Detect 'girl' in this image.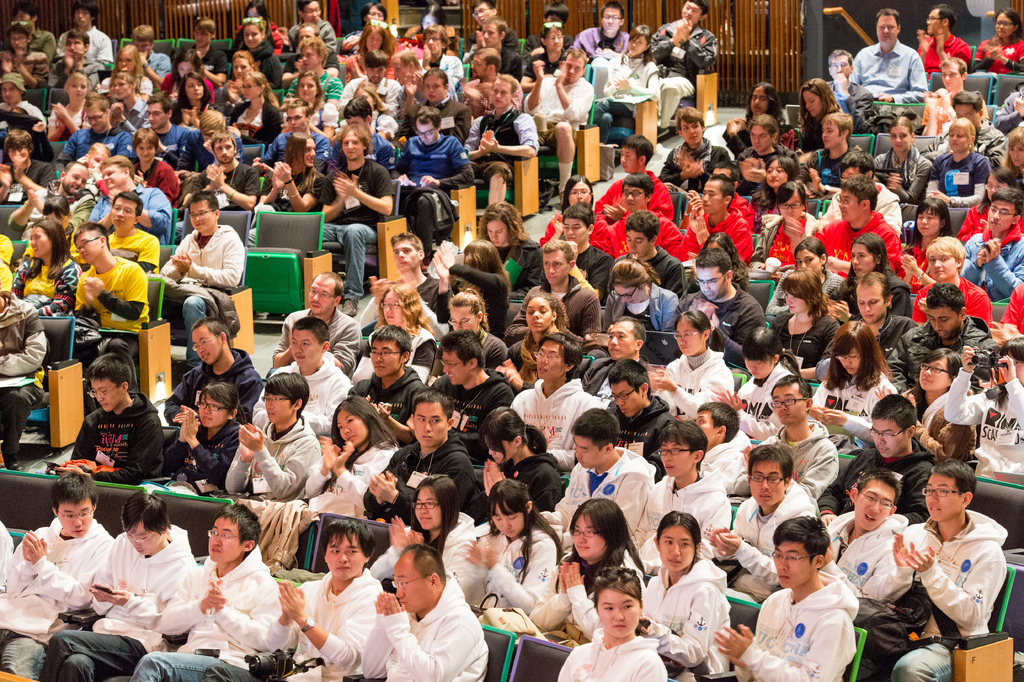
Detection: bbox(796, 78, 842, 164).
